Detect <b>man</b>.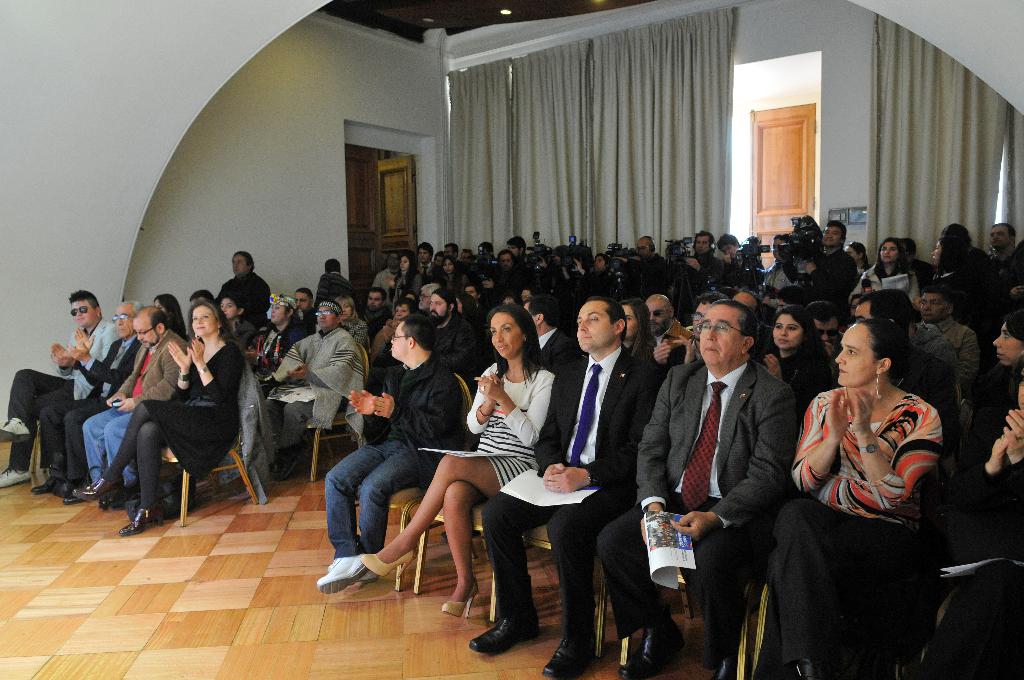
Detected at box(845, 287, 959, 430).
